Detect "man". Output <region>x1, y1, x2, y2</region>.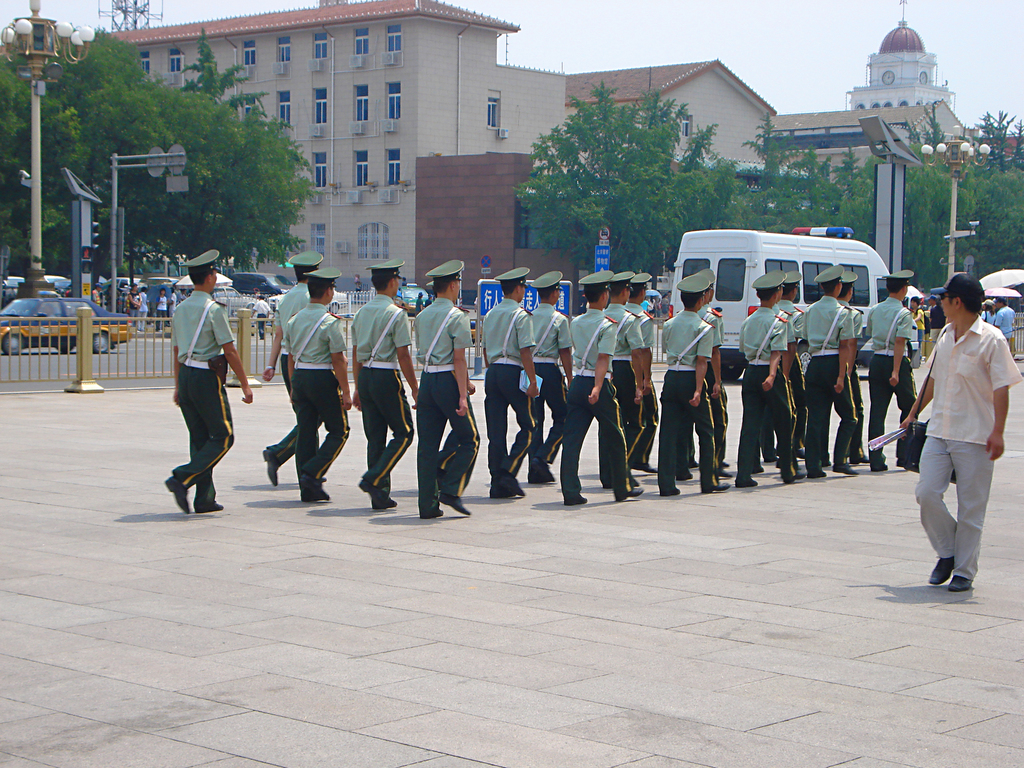
<region>993, 297, 1014, 352</region>.
